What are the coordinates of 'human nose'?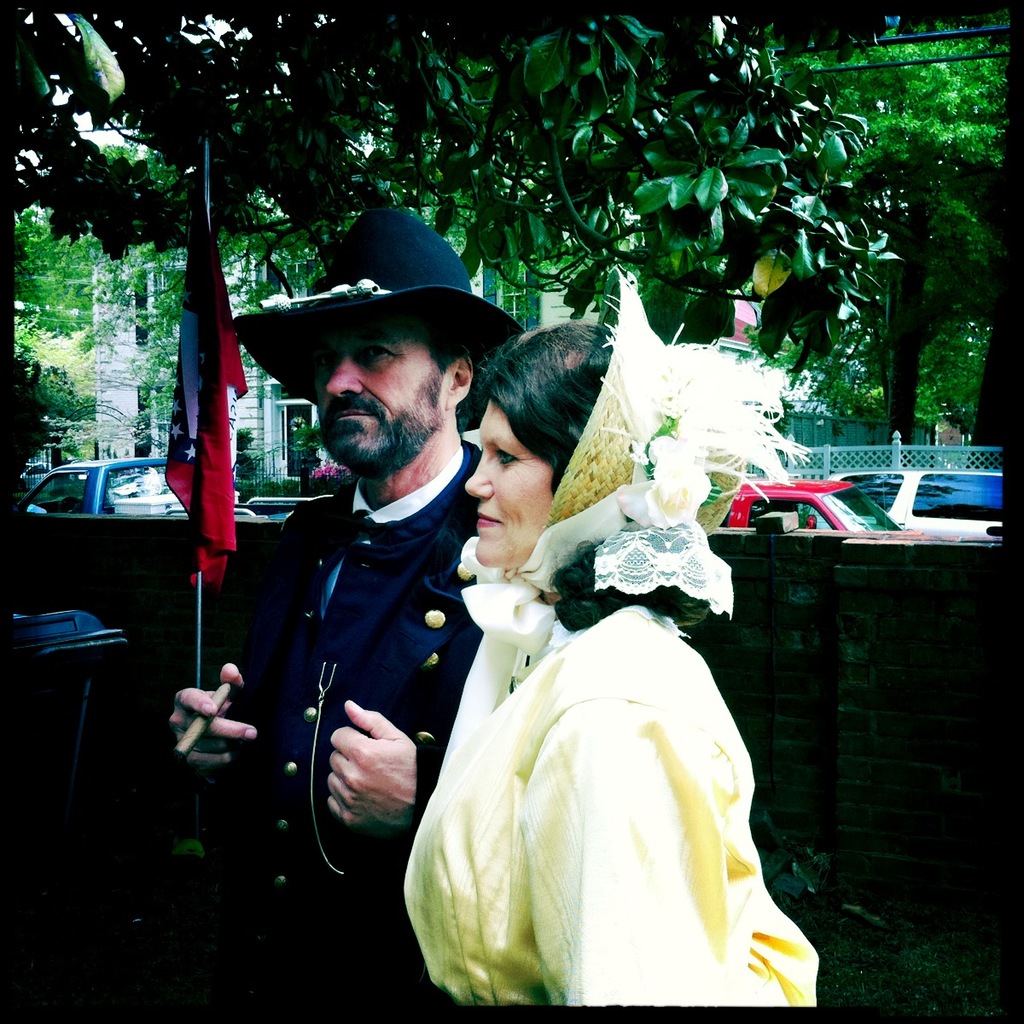
326/357/363/403.
